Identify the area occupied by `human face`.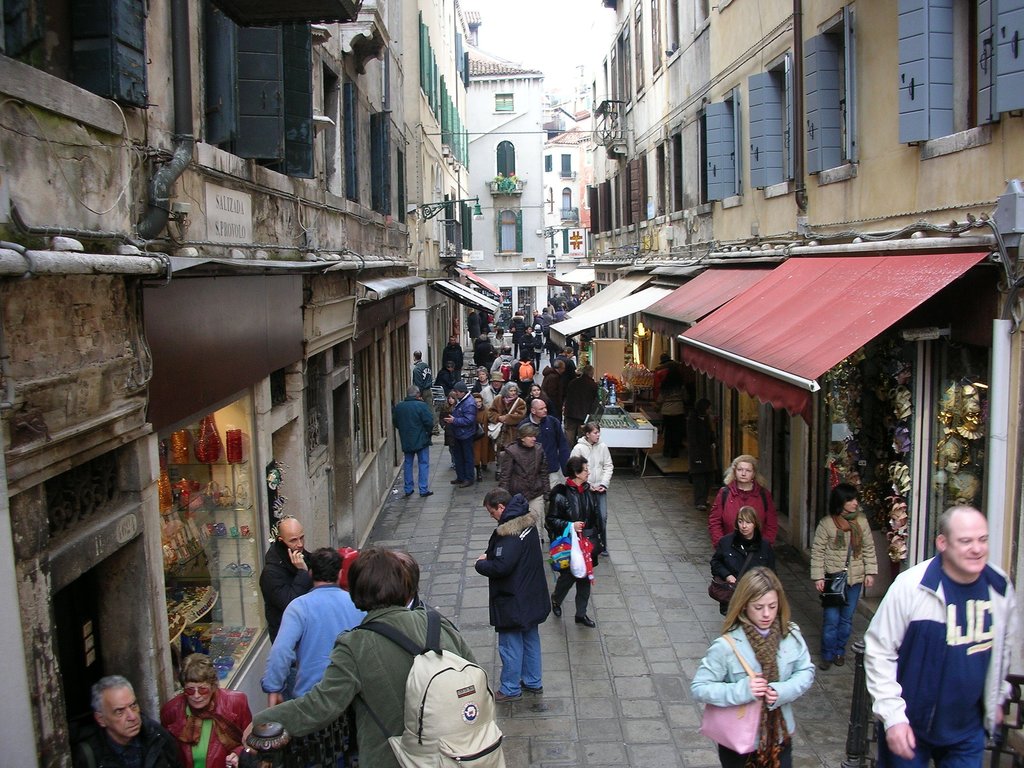
Area: 739/515/754/534.
